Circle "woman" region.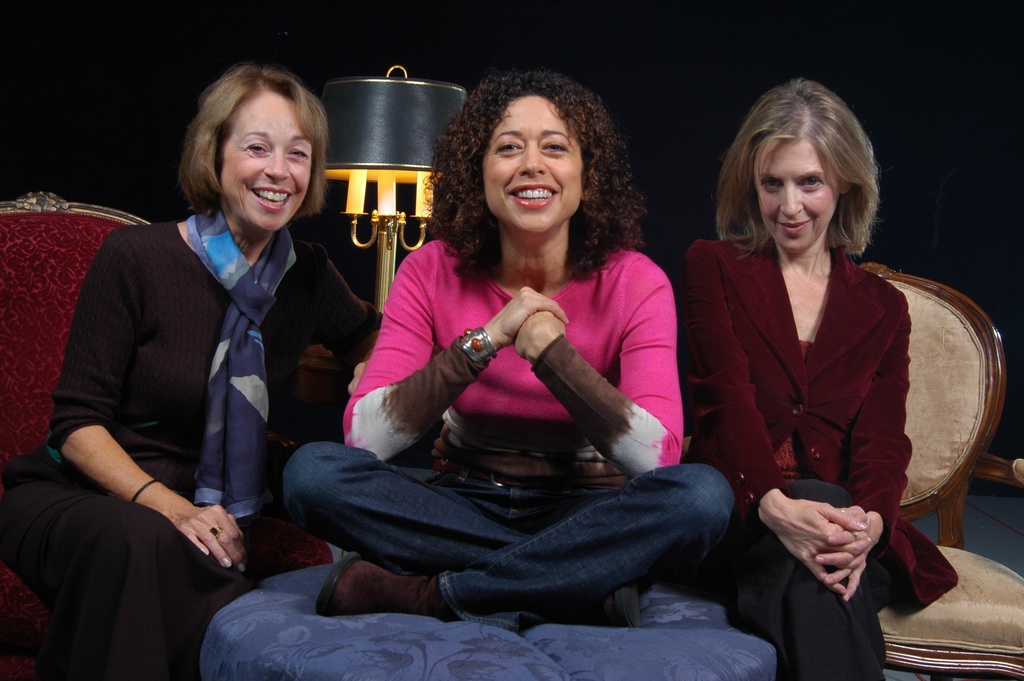
Region: 685,79,953,672.
